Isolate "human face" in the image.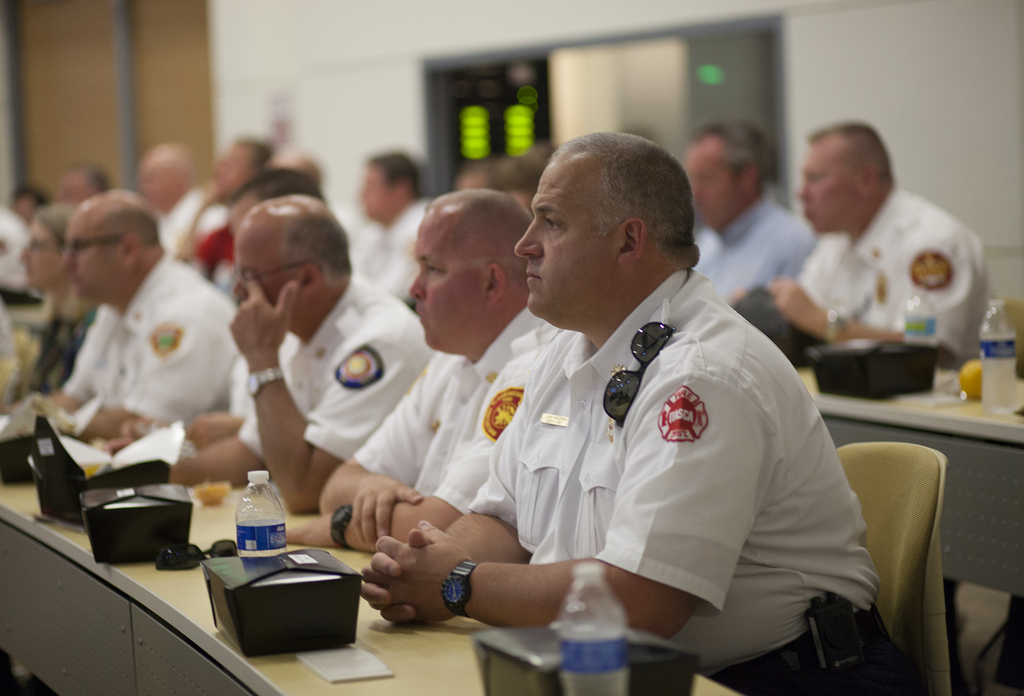
Isolated region: [x1=797, y1=131, x2=863, y2=229].
